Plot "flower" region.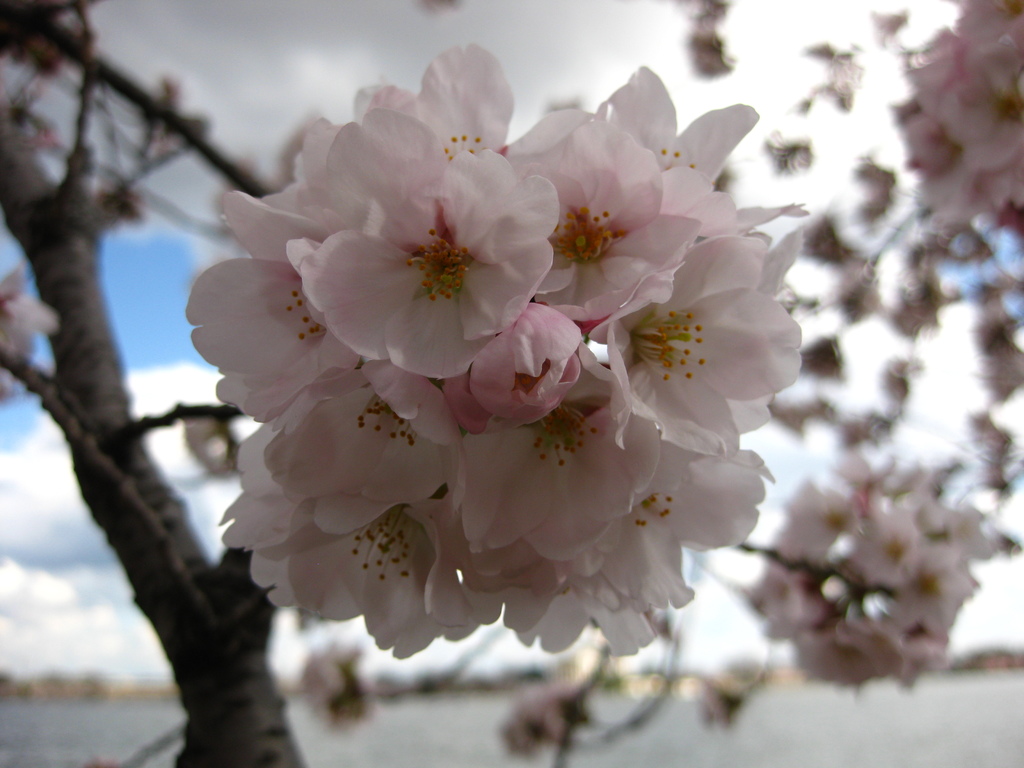
Plotted at (left=181, top=406, right=239, bottom=481).
